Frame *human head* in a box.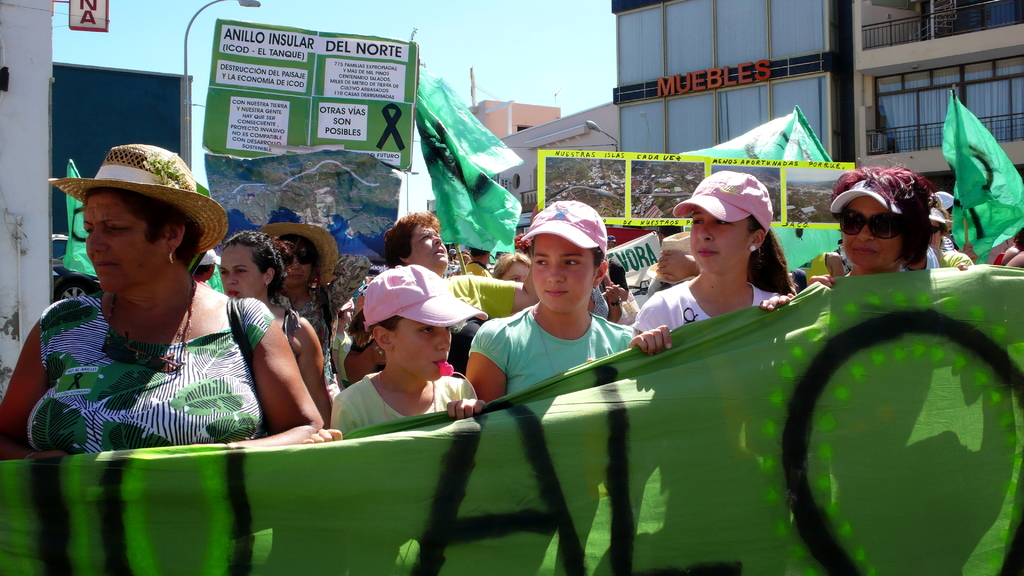
BBox(830, 171, 938, 269).
